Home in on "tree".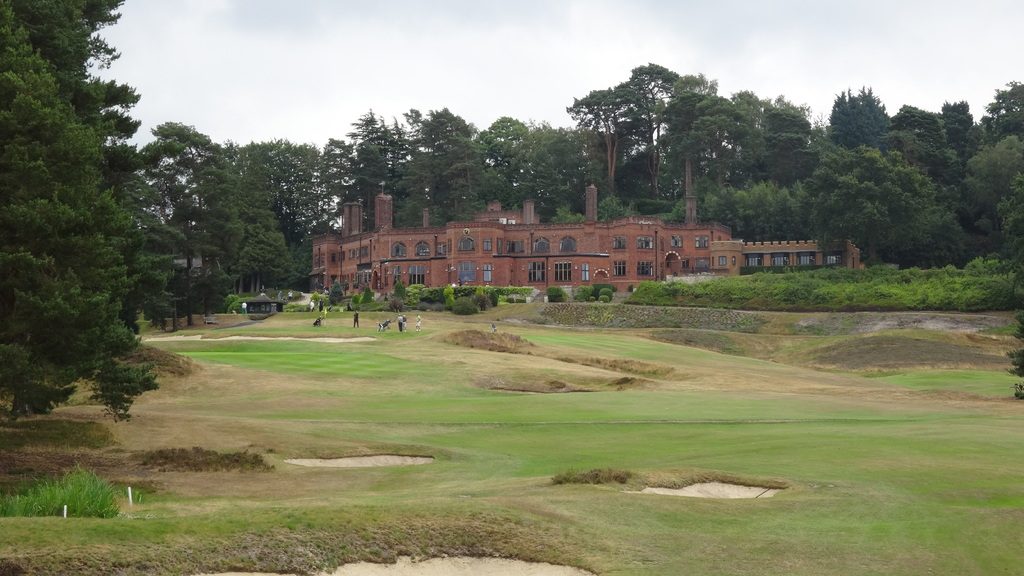
Homed in at bbox=(0, 1, 159, 422).
